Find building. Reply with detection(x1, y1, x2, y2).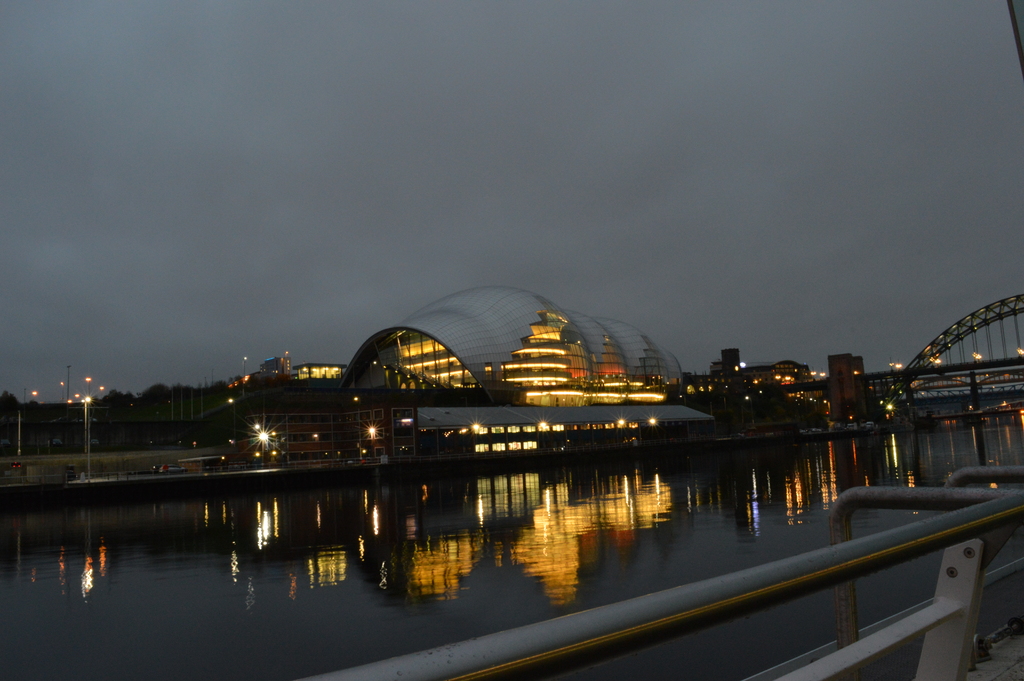
detection(717, 330, 749, 396).
